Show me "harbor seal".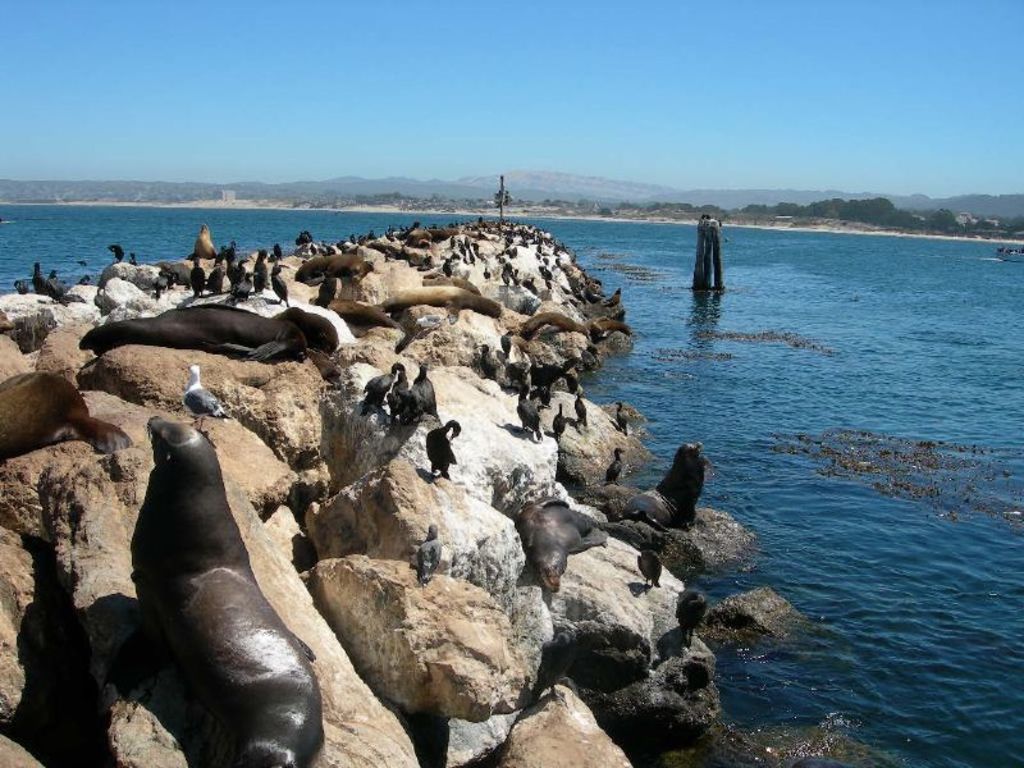
"harbor seal" is here: pyautogui.locateOnScreen(512, 307, 581, 342).
